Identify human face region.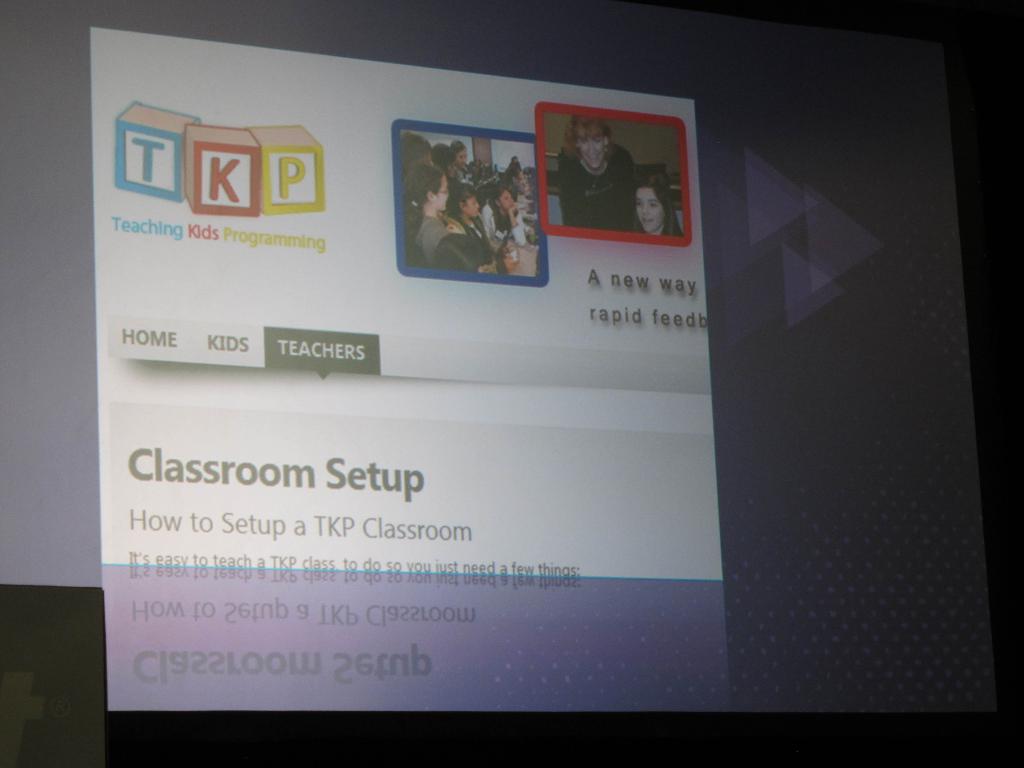
Region: 499:191:511:210.
